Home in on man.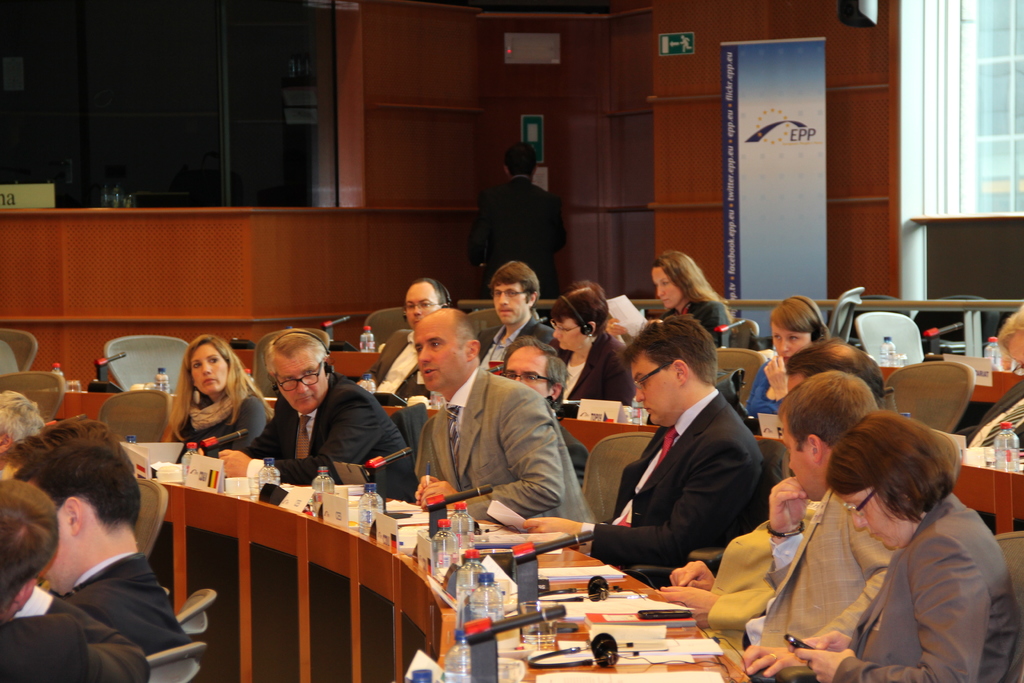
Homed in at crop(354, 278, 452, 409).
